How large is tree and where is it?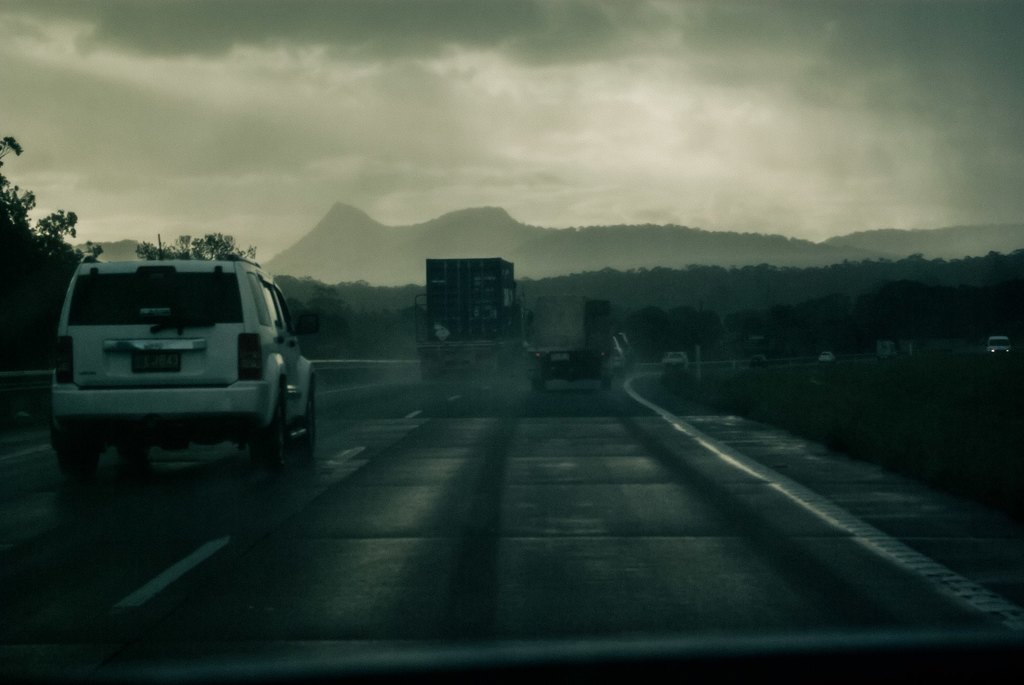
Bounding box: <region>0, 132, 101, 312</region>.
